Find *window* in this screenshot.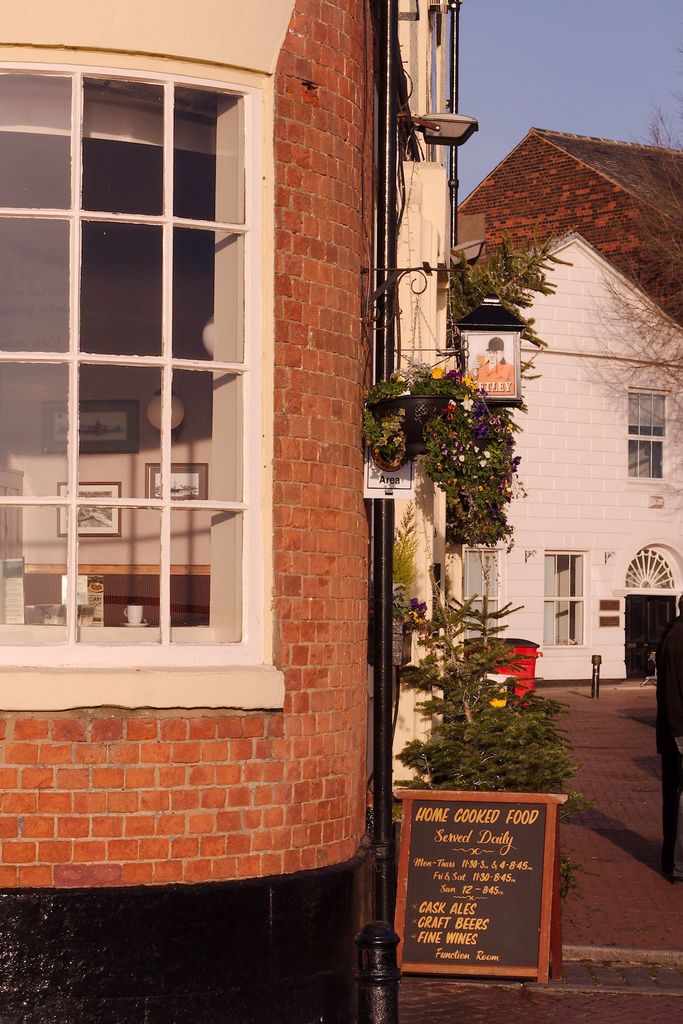
The bounding box for *window* is Rect(541, 548, 589, 644).
